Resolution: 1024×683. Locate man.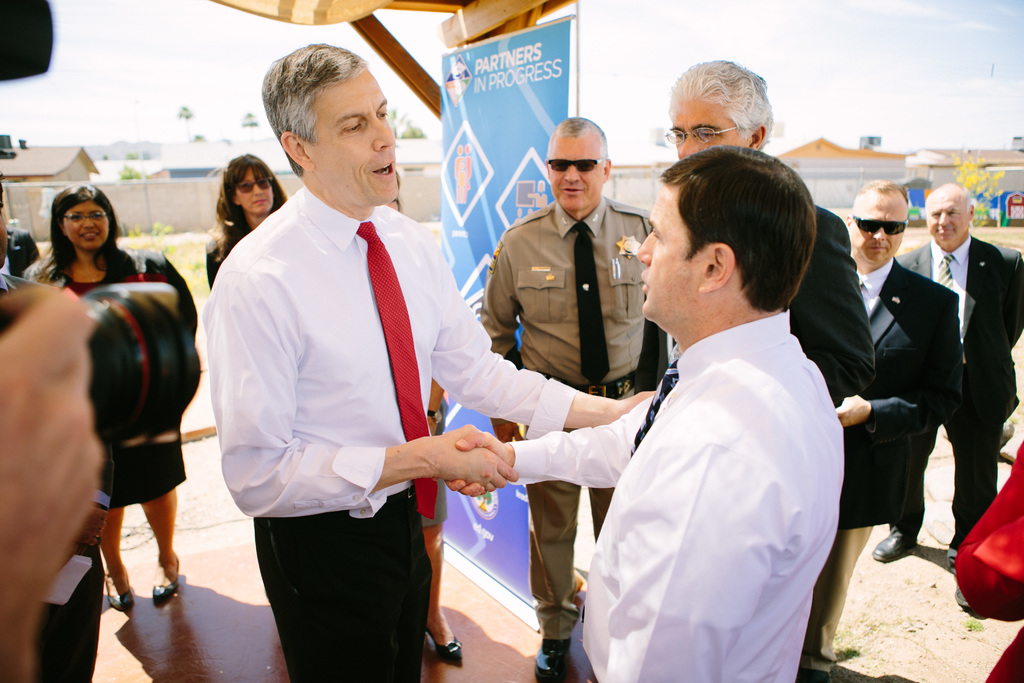
(479,117,651,682).
